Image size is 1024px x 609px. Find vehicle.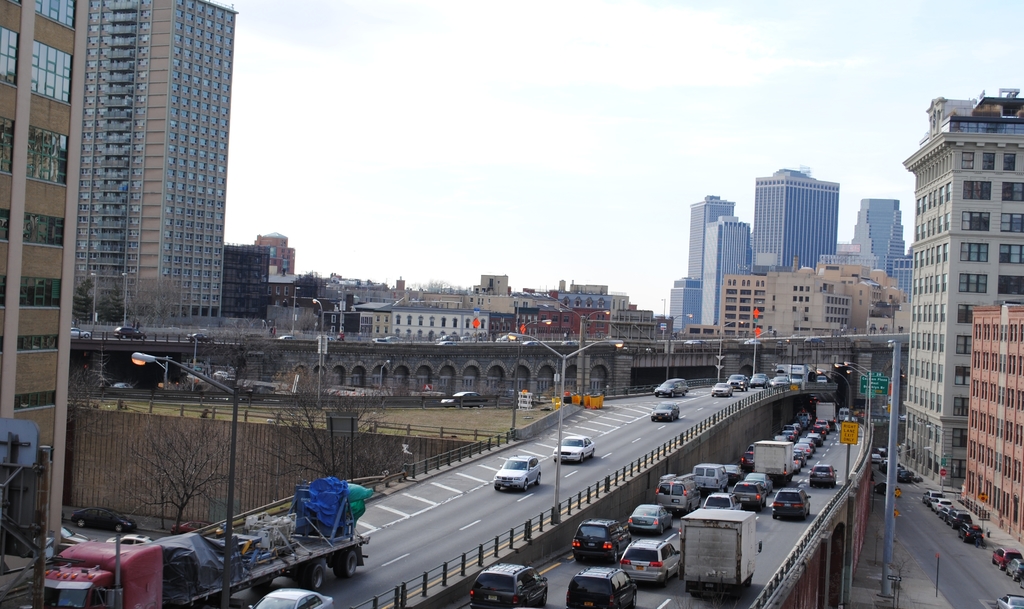
<region>732, 479, 767, 508</region>.
